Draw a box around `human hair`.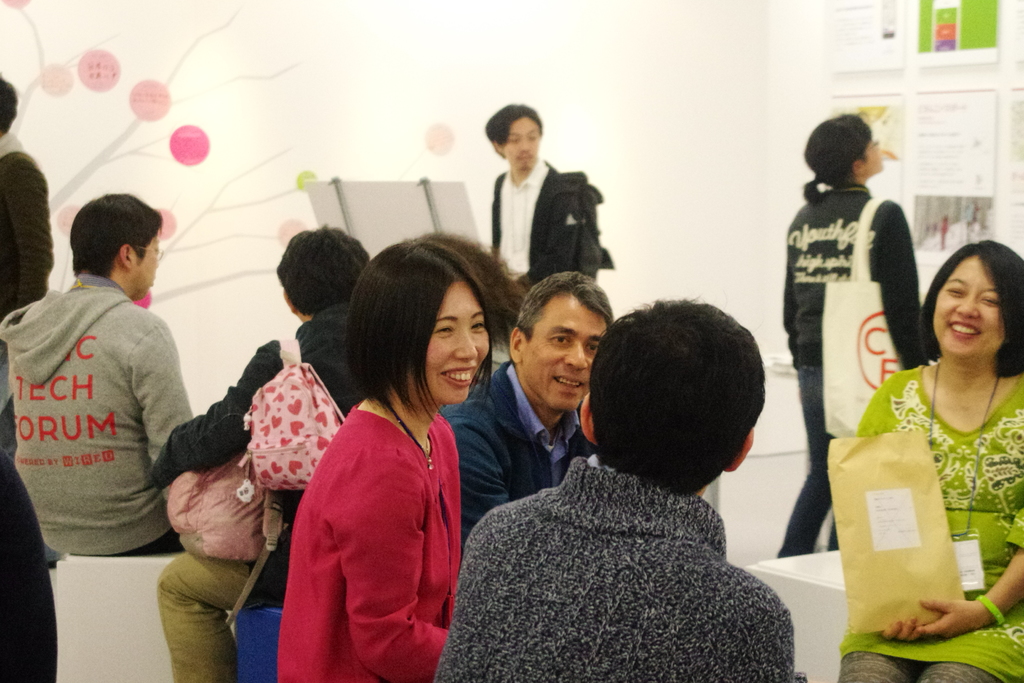
x1=342 y1=240 x2=495 y2=426.
